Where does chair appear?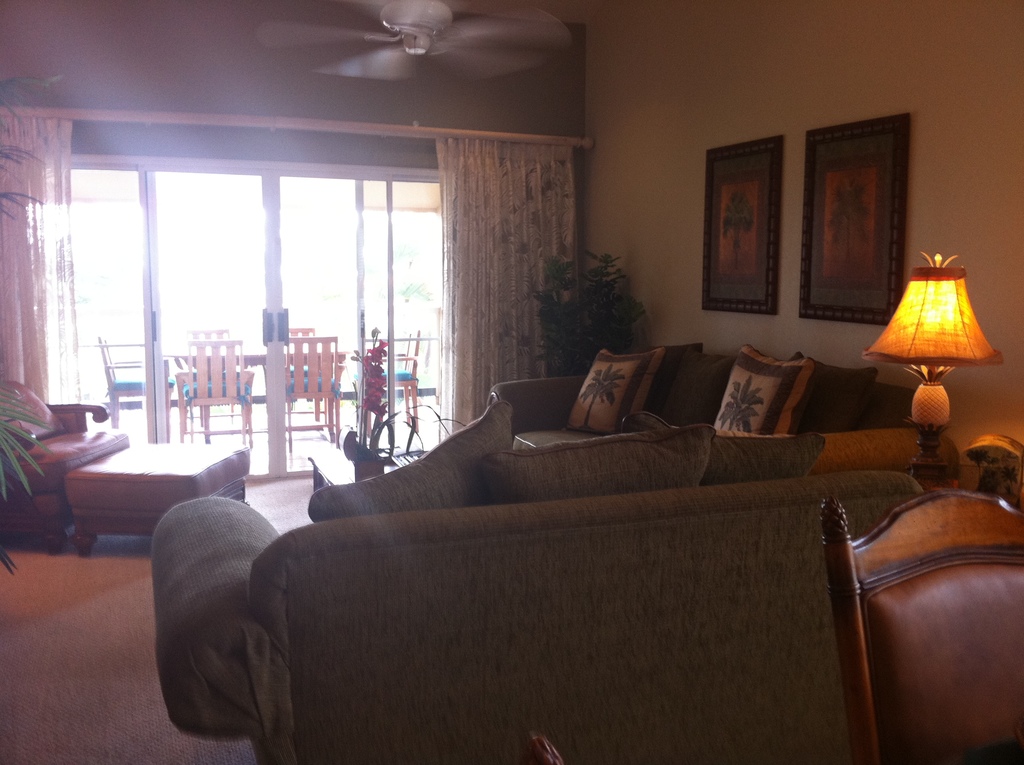
Appears at box(97, 336, 143, 424).
